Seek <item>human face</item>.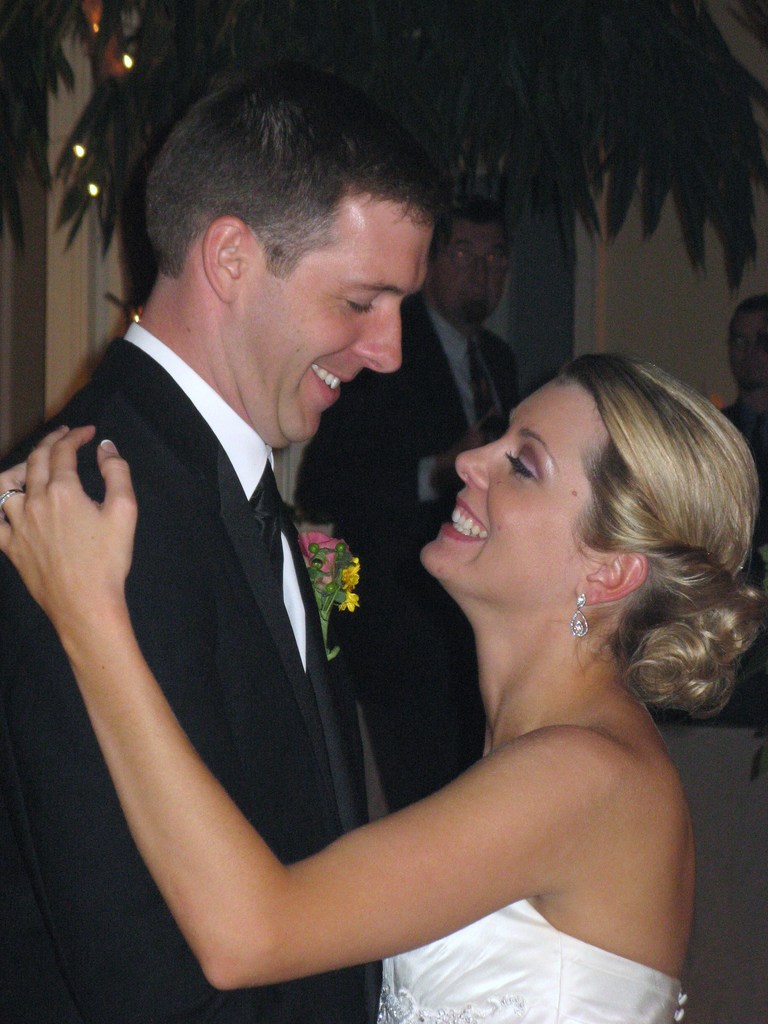
435,221,511,325.
